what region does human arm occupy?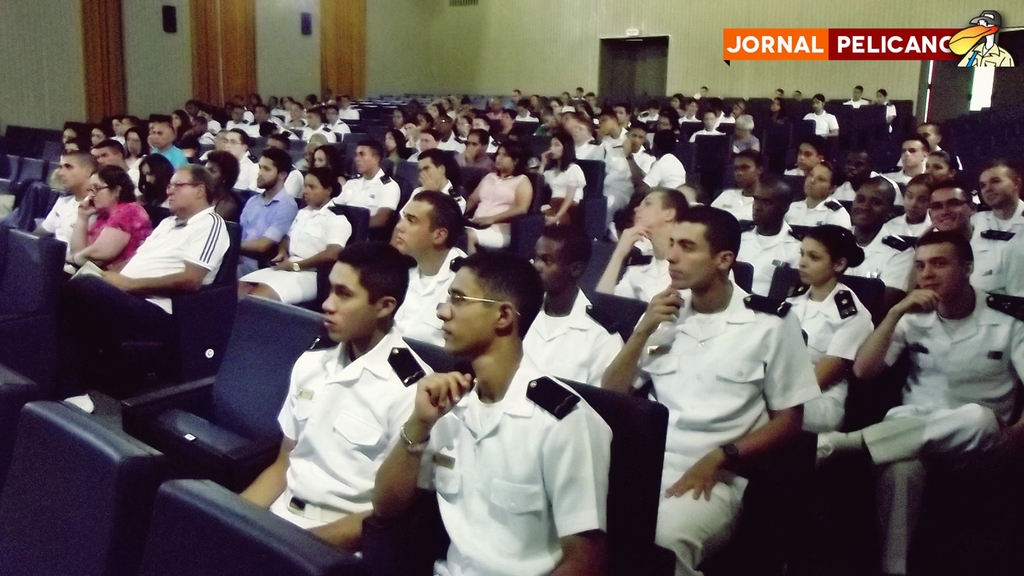
(232, 346, 315, 515).
